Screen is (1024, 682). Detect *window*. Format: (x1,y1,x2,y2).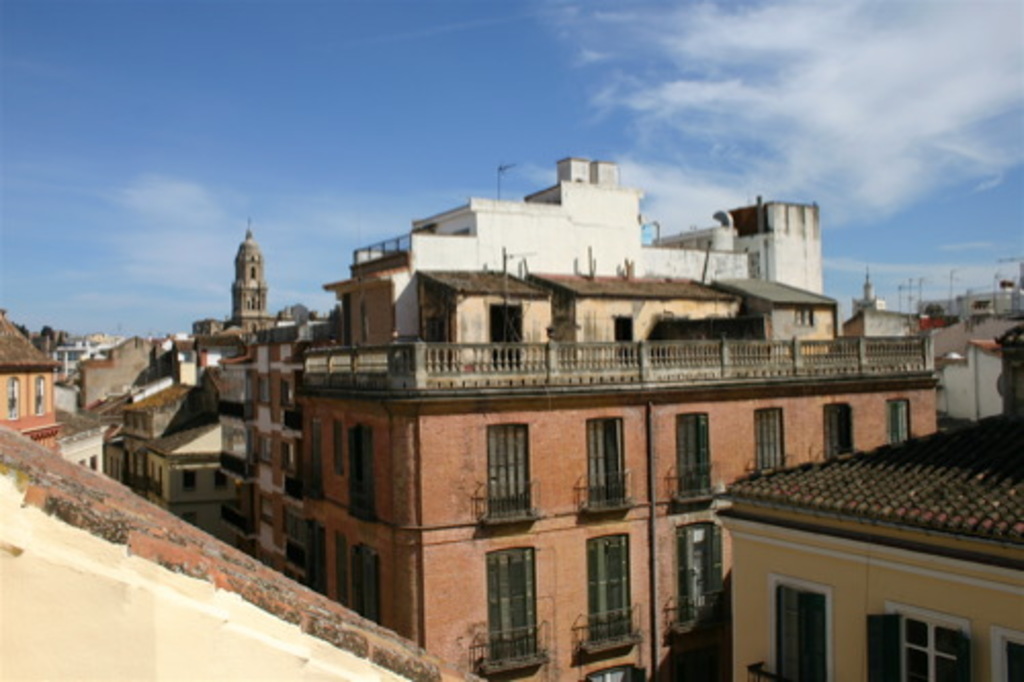
(989,625,1022,680).
